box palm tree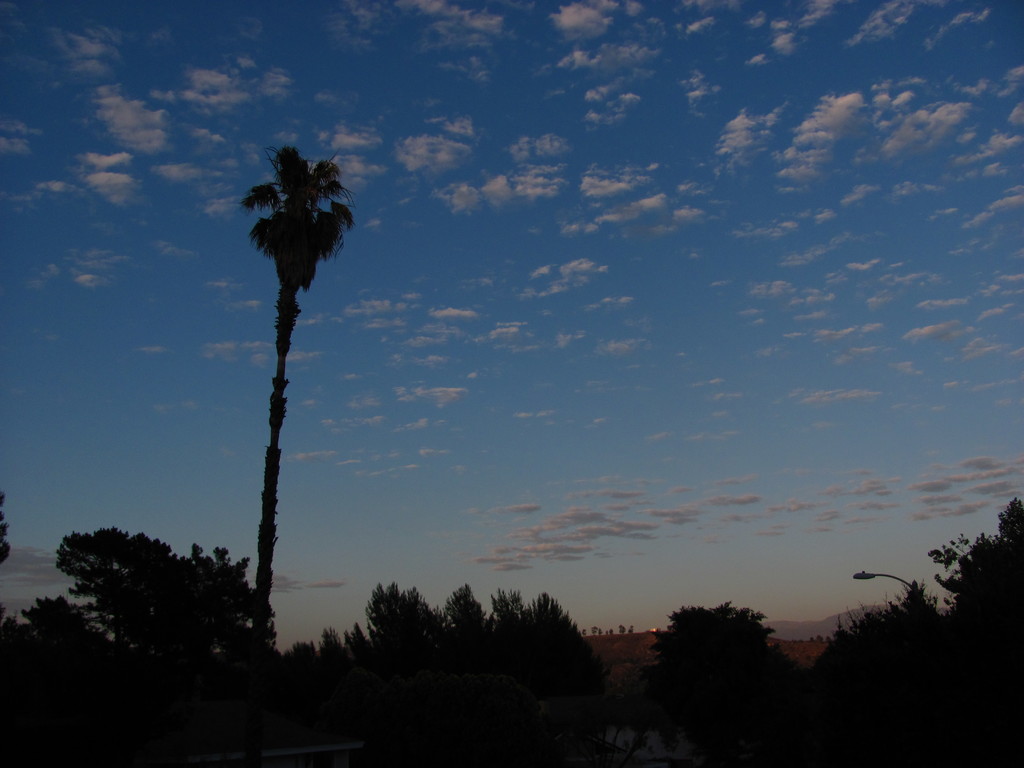
232 120 349 621
